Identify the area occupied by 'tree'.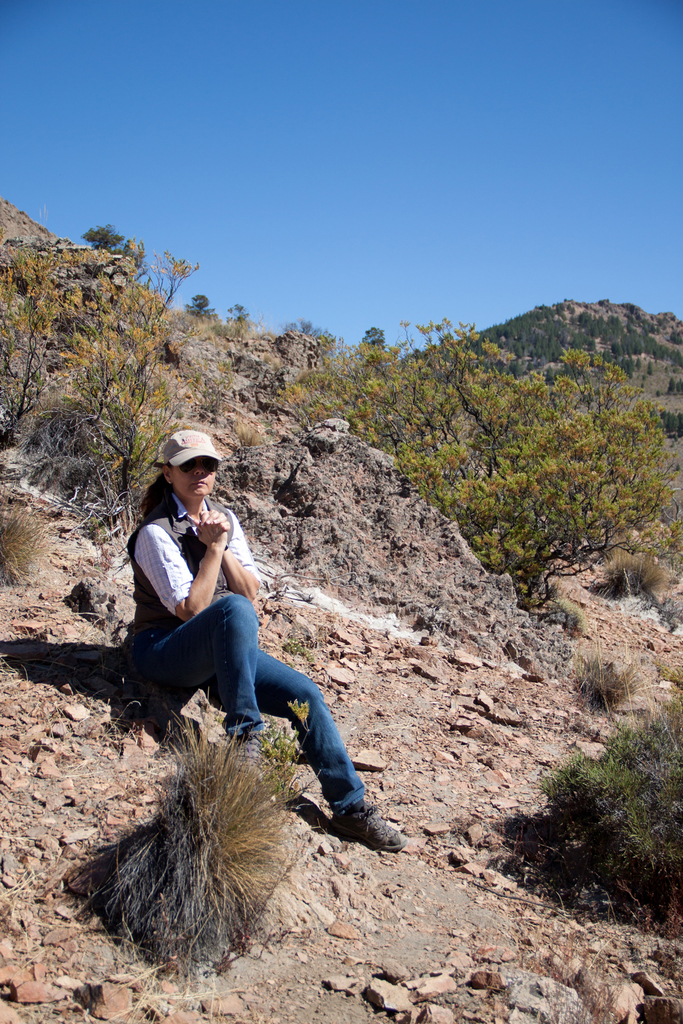
Area: locate(0, 241, 206, 538).
